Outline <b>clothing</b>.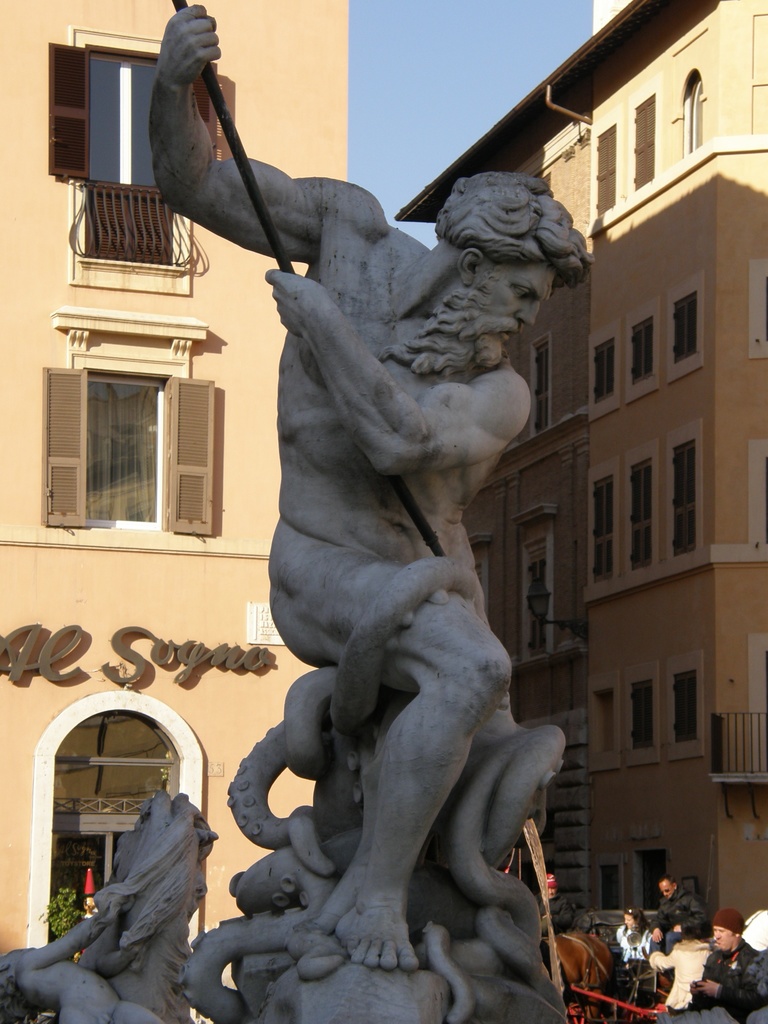
Outline: [644, 884, 708, 949].
